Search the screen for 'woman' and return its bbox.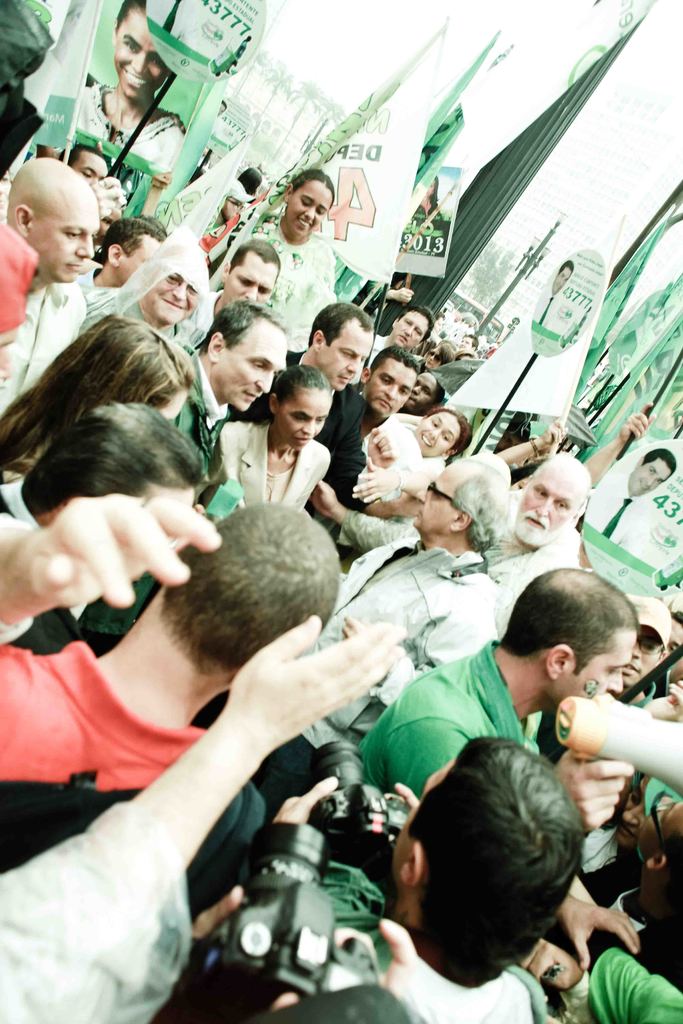
Found: l=71, t=0, r=190, b=179.
